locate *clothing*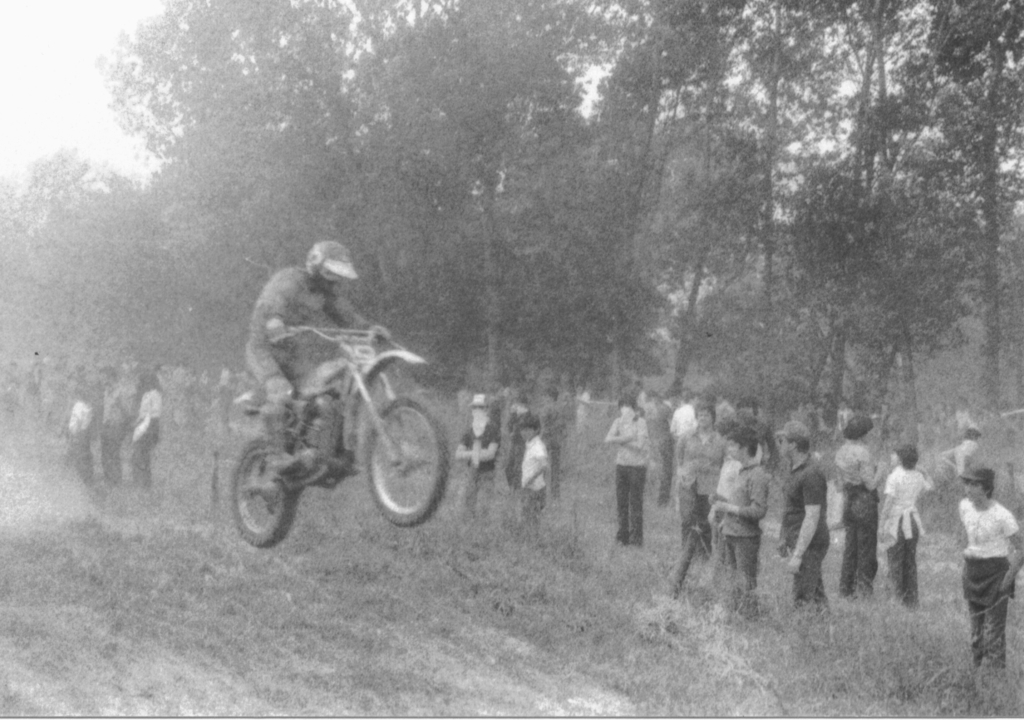
l=885, t=466, r=930, b=610
